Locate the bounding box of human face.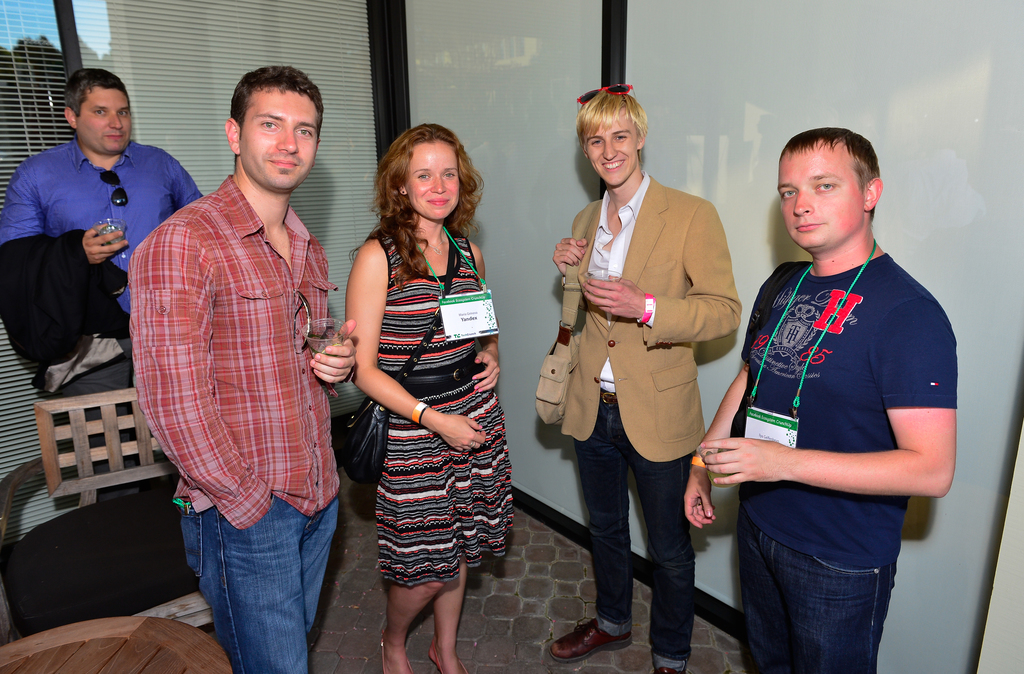
Bounding box: locate(240, 88, 323, 190).
